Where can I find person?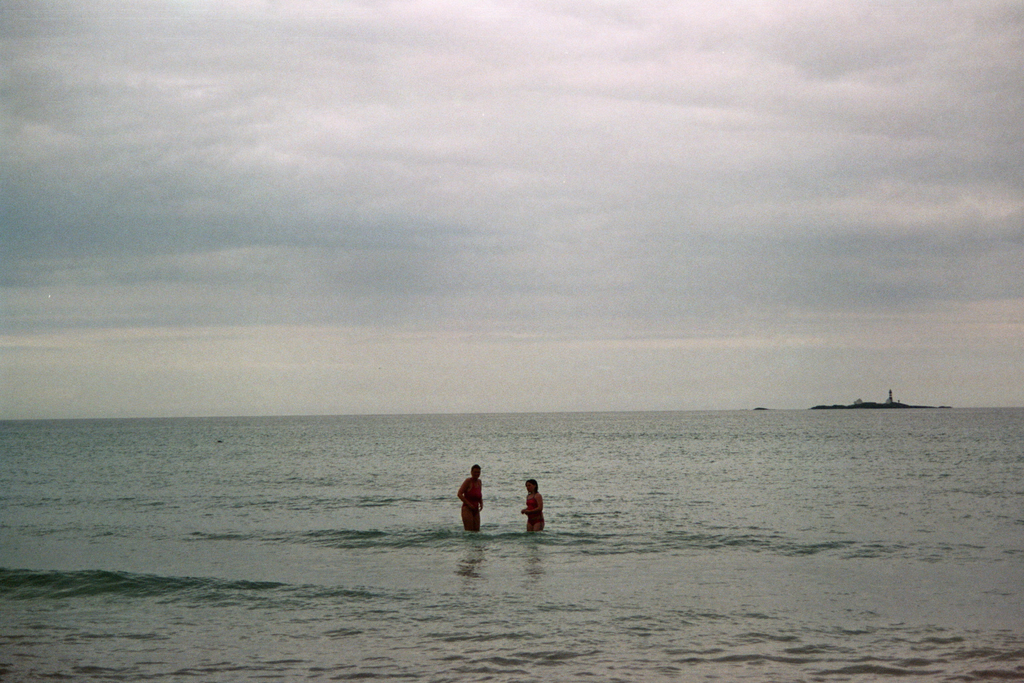
You can find it at 456/461/483/530.
